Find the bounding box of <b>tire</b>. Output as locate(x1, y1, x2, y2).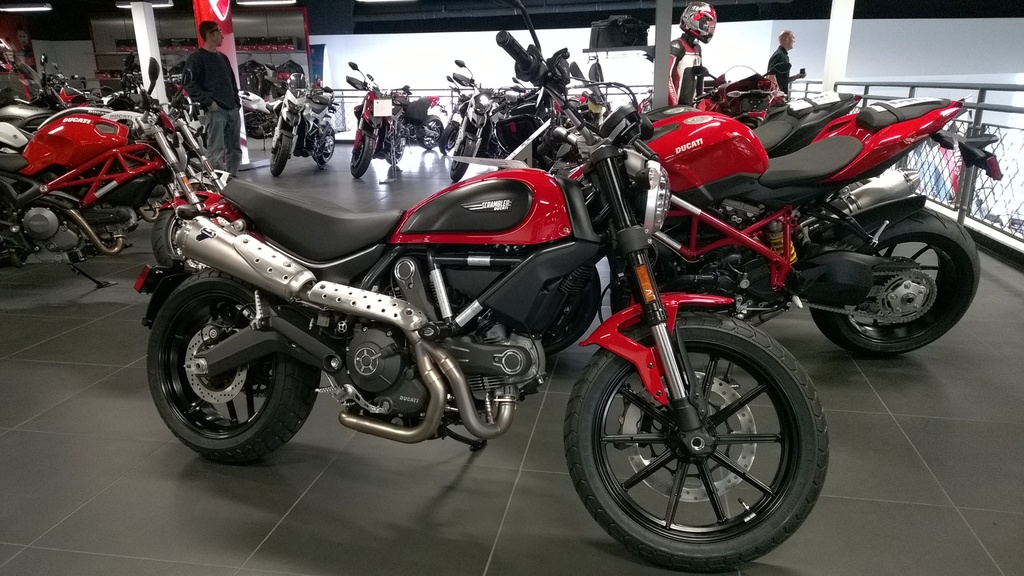
locate(269, 131, 292, 175).
